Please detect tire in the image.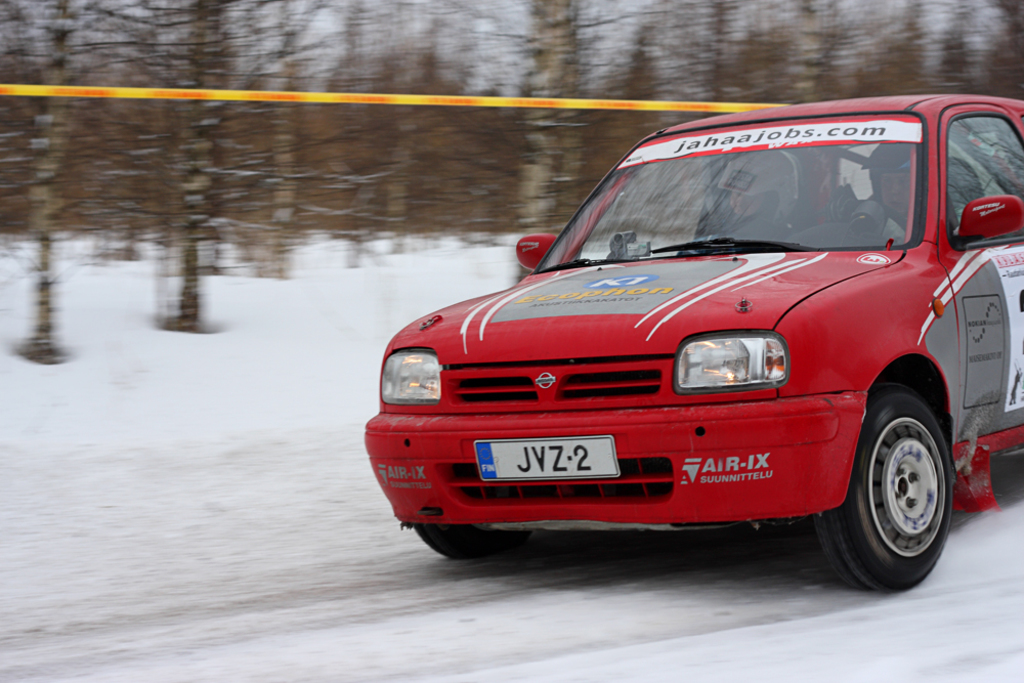
select_region(414, 522, 542, 562).
